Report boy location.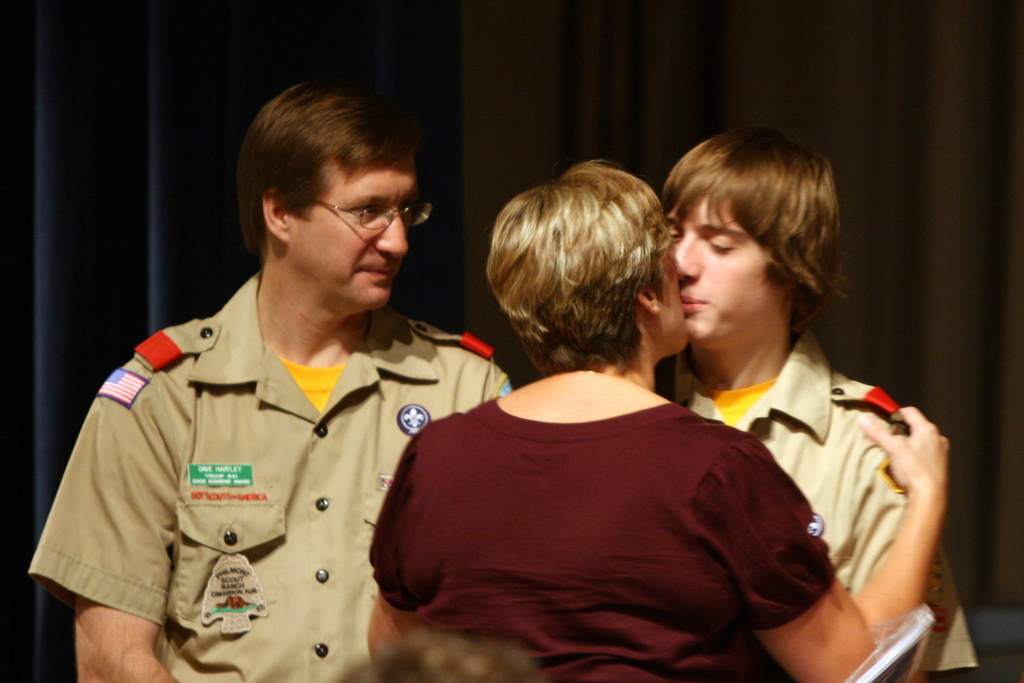
Report: 630:133:945:664.
